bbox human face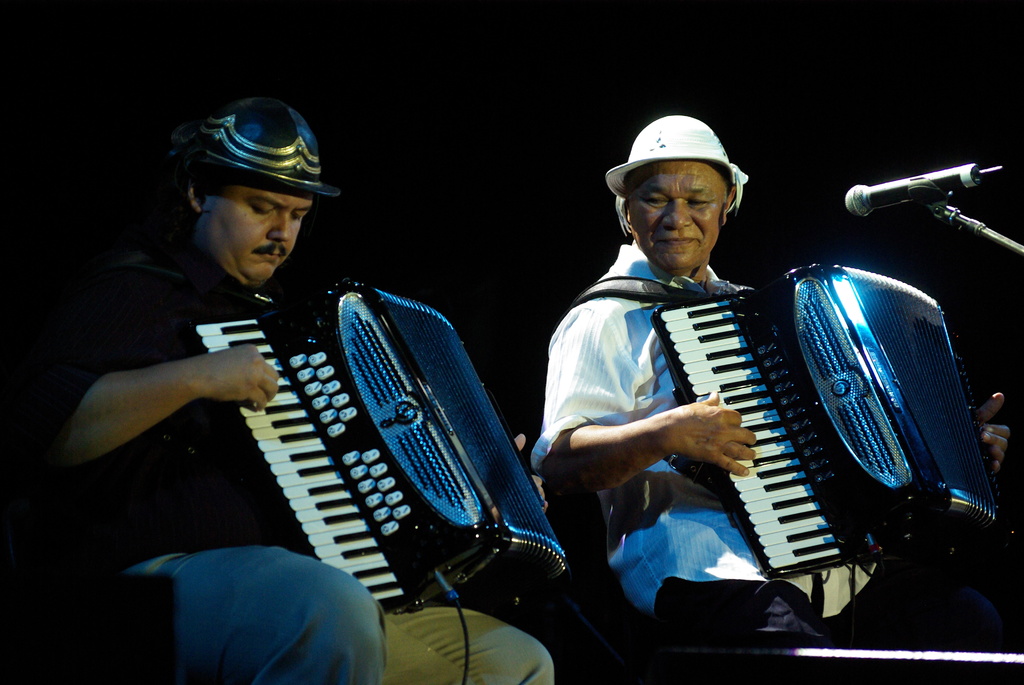
(left=199, top=179, right=309, bottom=281)
